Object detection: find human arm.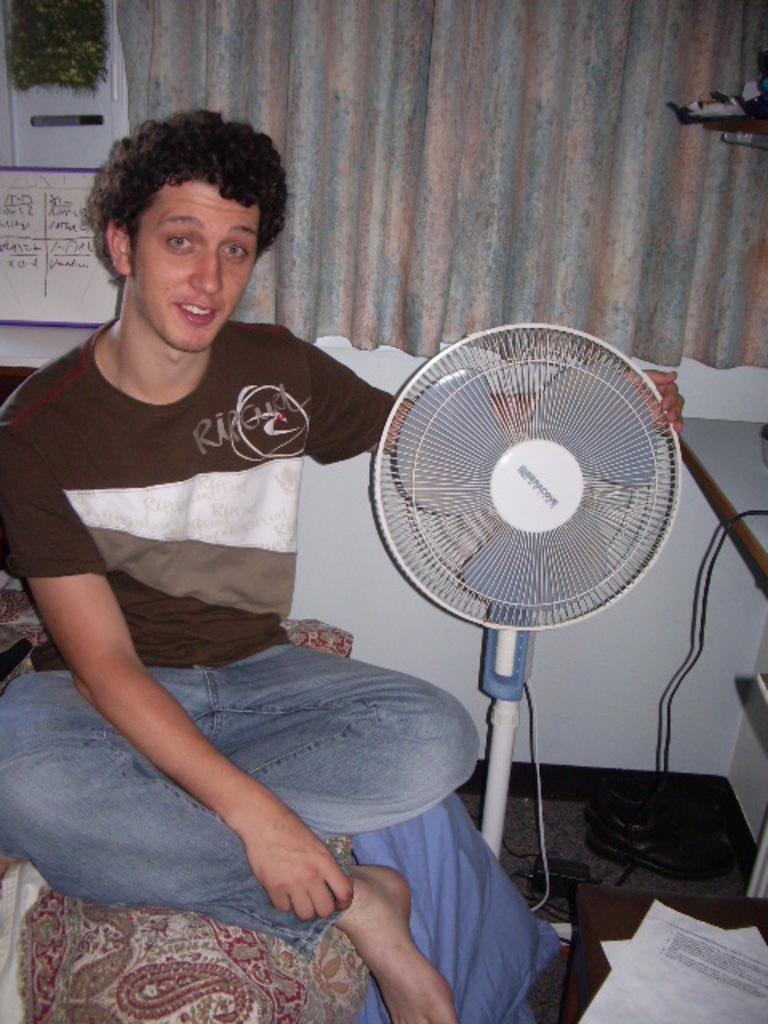
294 323 696 458.
